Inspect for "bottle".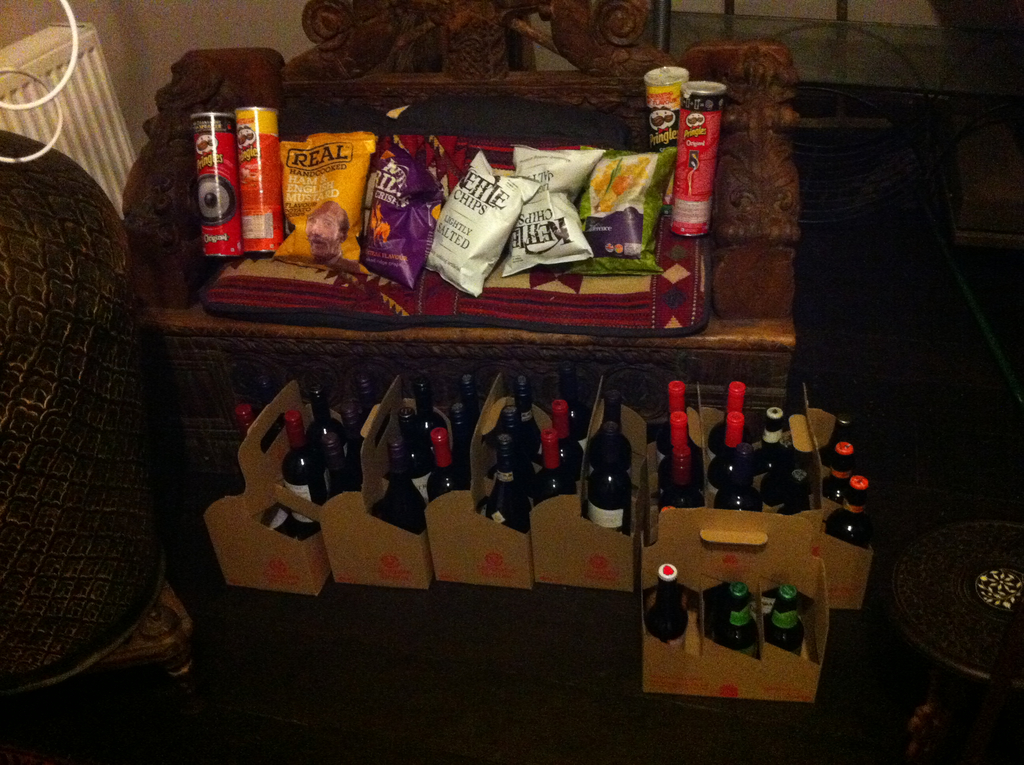
Inspection: [left=763, top=580, right=803, bottom=655].
